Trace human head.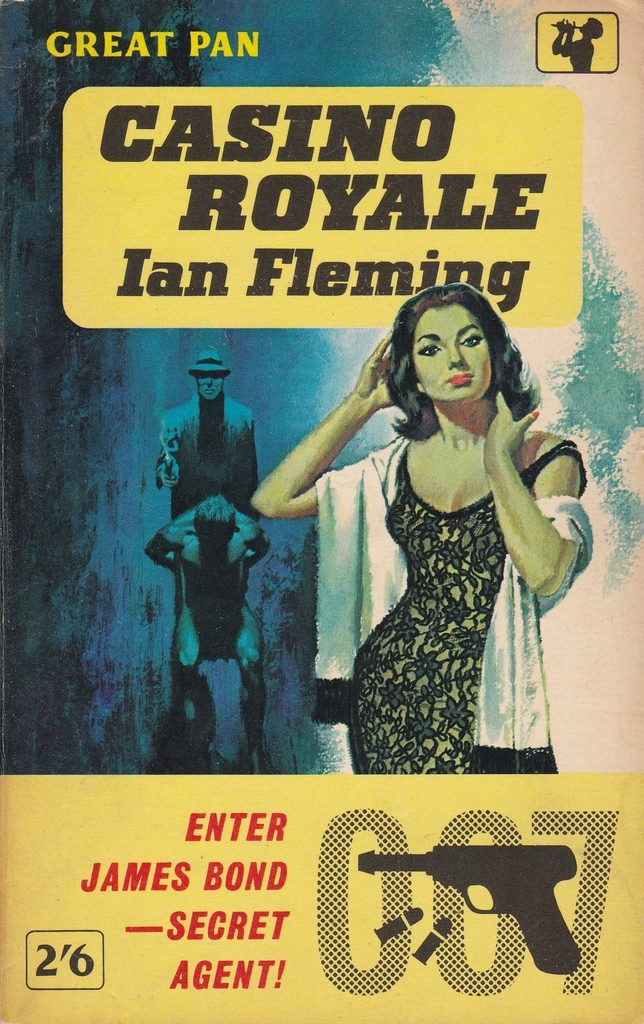
Traced to x1=197, y1=364, x2=225, y2=403.
